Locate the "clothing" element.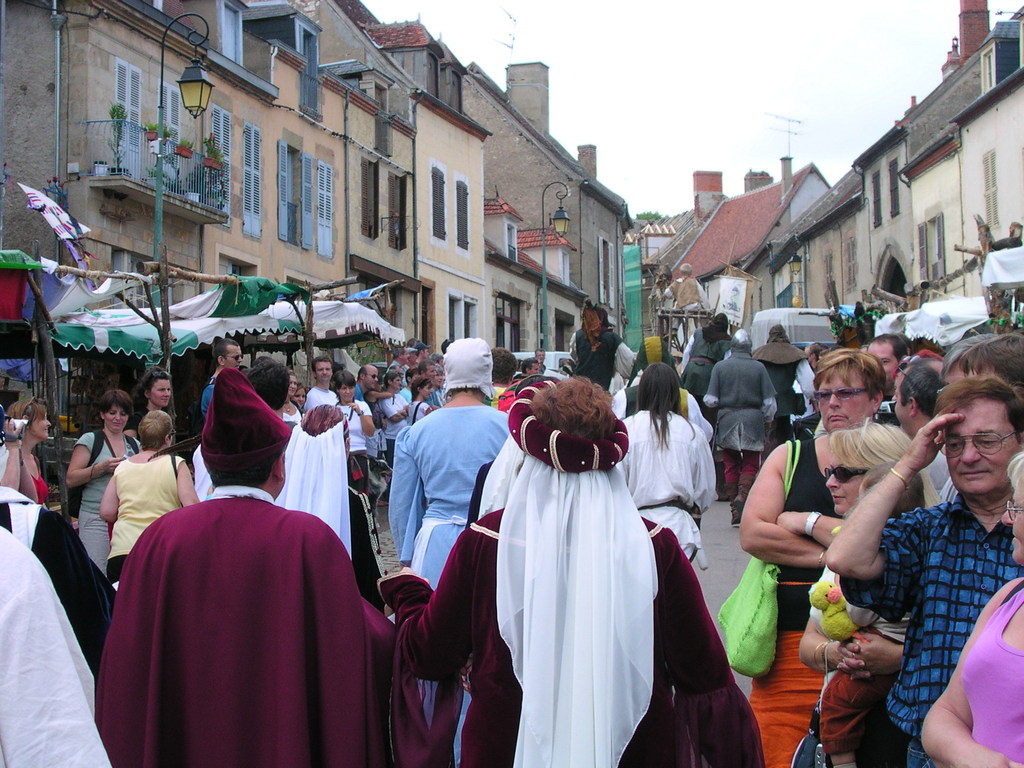
Element bbox: <box>0,436,13,484</box>.
